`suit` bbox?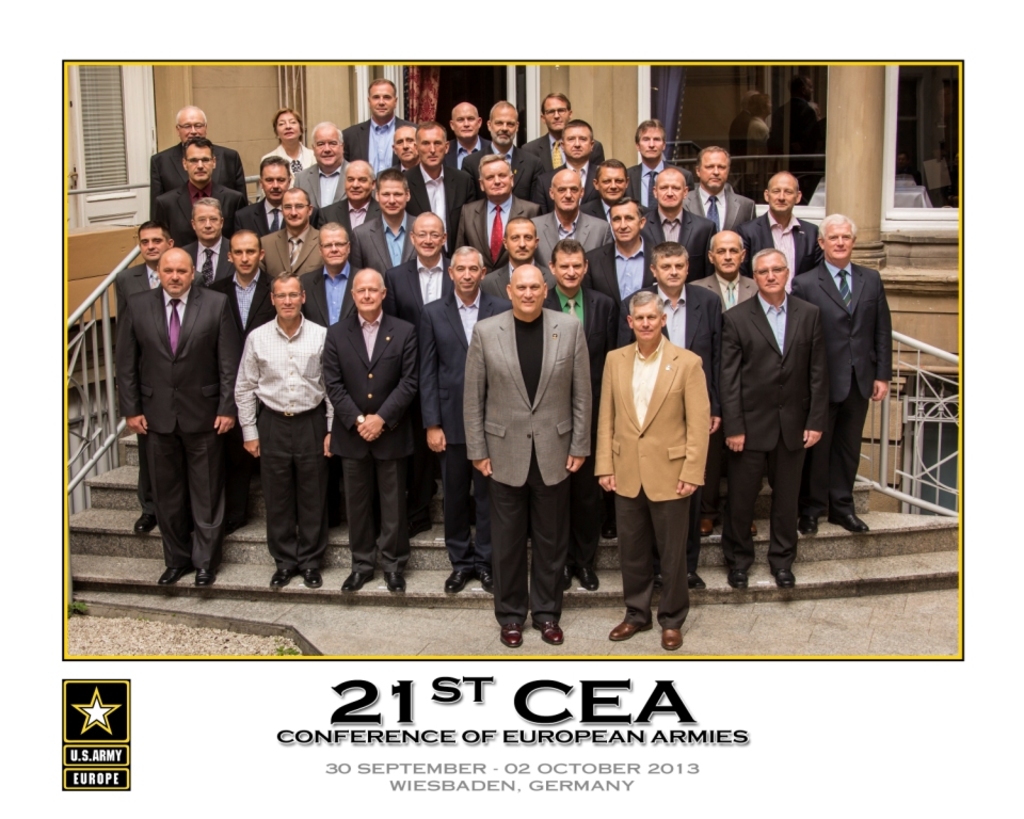
pyautogui.locateOnScreen(529, 204, 610, 267)
